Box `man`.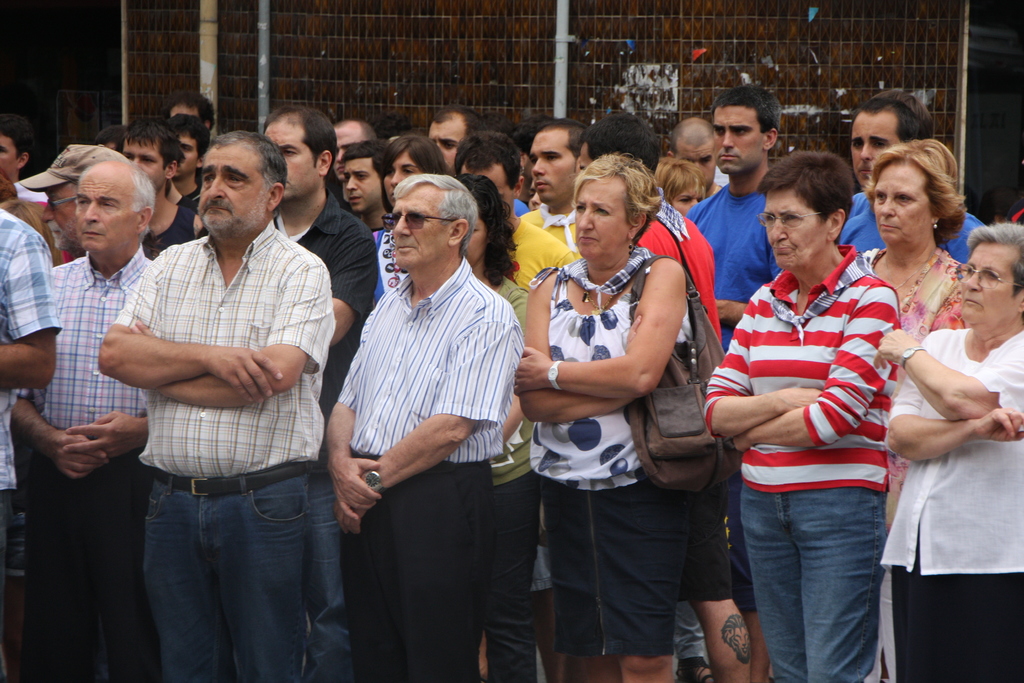
<bbox>88, 118, 345, 641</bbox>.
